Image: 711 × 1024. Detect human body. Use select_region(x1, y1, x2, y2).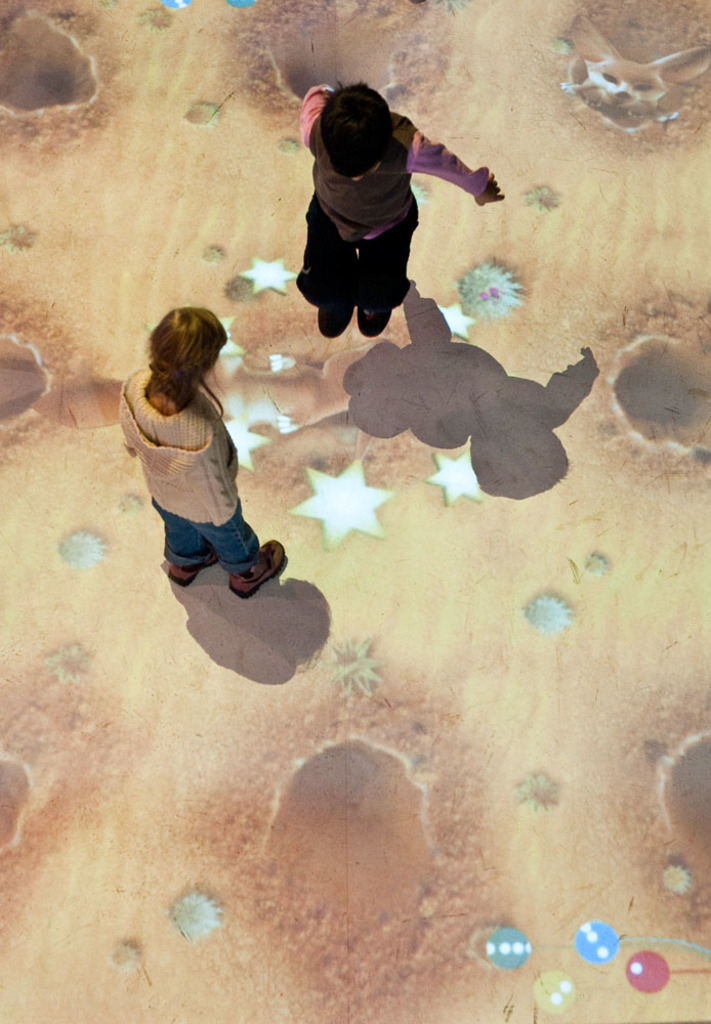
select_region(116, 308, 283, 589).
